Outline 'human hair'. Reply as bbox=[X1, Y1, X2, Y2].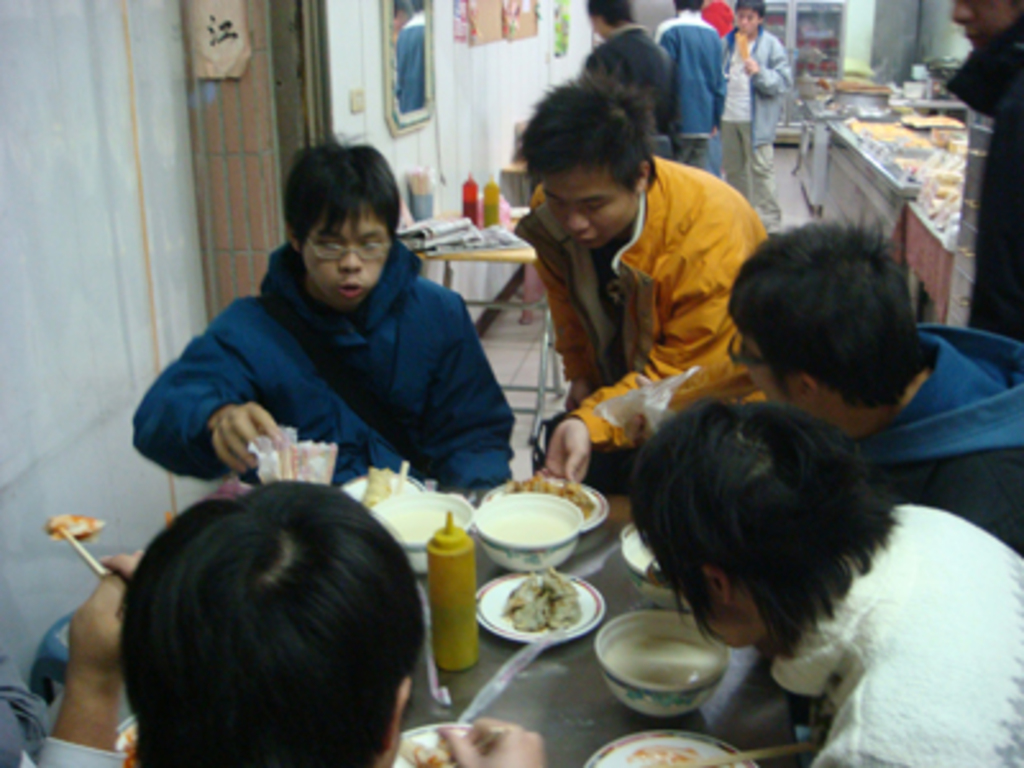
bbox=[630, 399, 901, 663].
